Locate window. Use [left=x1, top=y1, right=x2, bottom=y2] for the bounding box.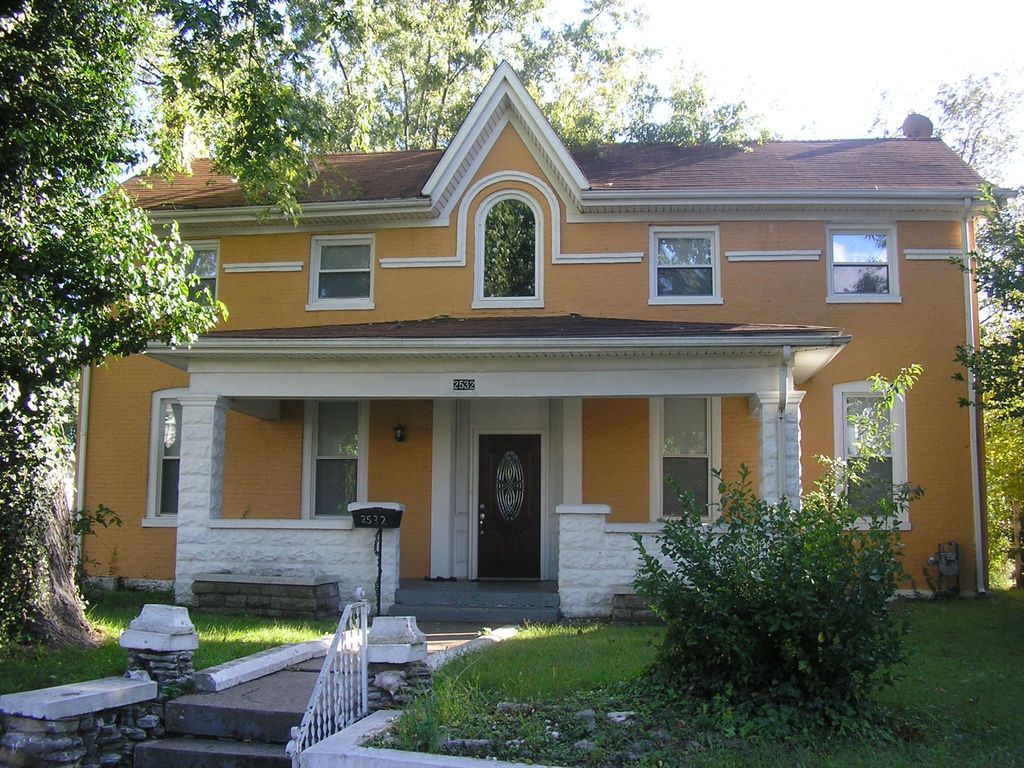
[left=646, top=394, right=722, bottom=525].
